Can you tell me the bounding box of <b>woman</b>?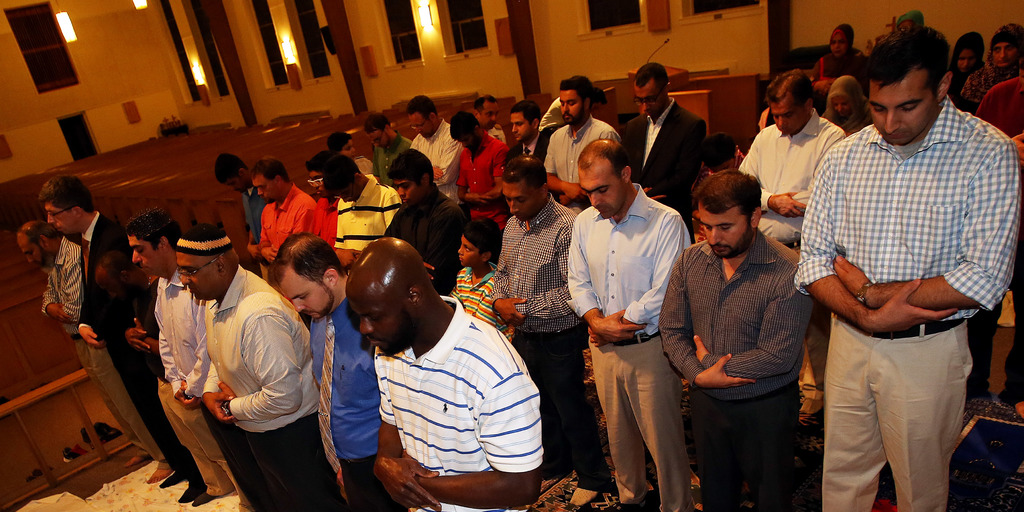
Rect(945, 29, 987, 110).
